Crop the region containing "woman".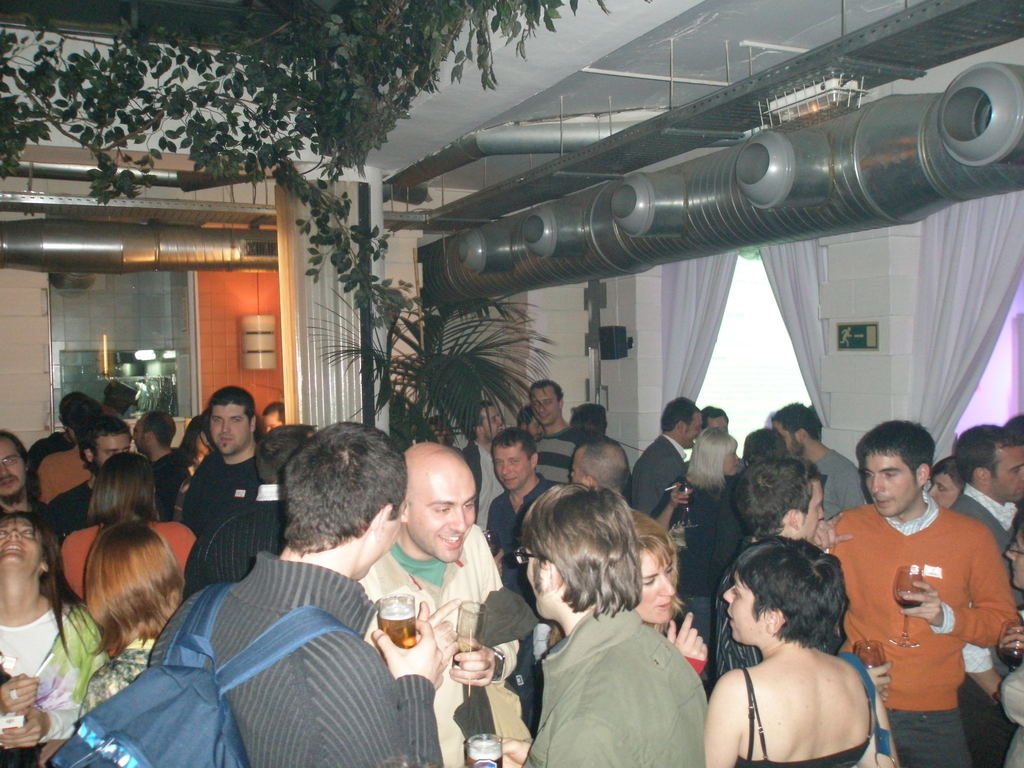
Crop region: box(618, 509, 723, 701).
